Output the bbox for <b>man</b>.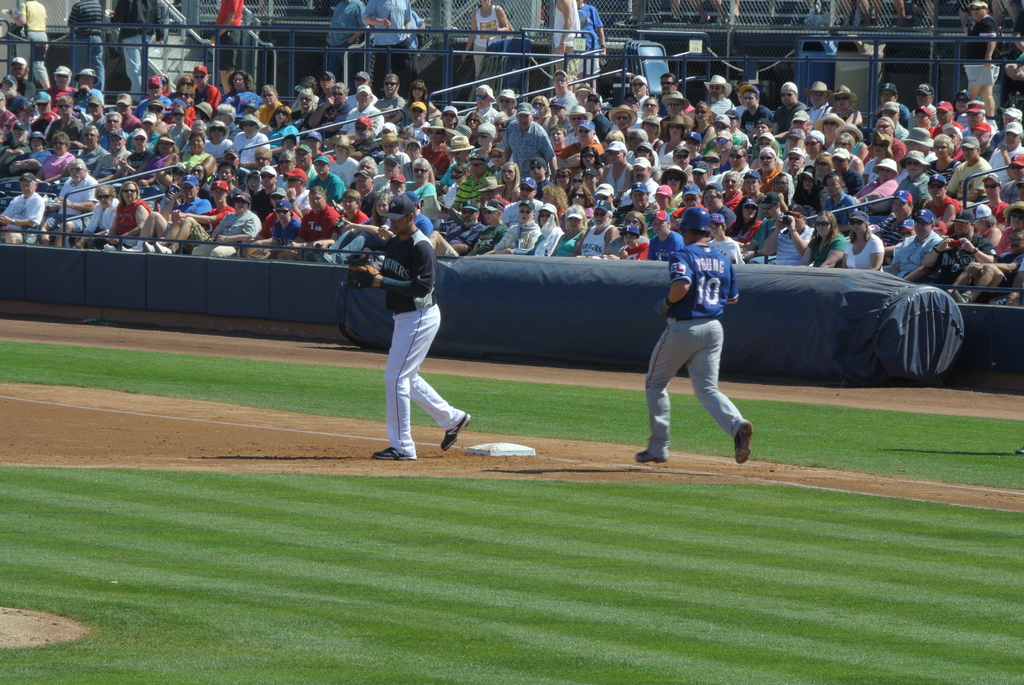
l=920, t=173, r=961, b=219.
